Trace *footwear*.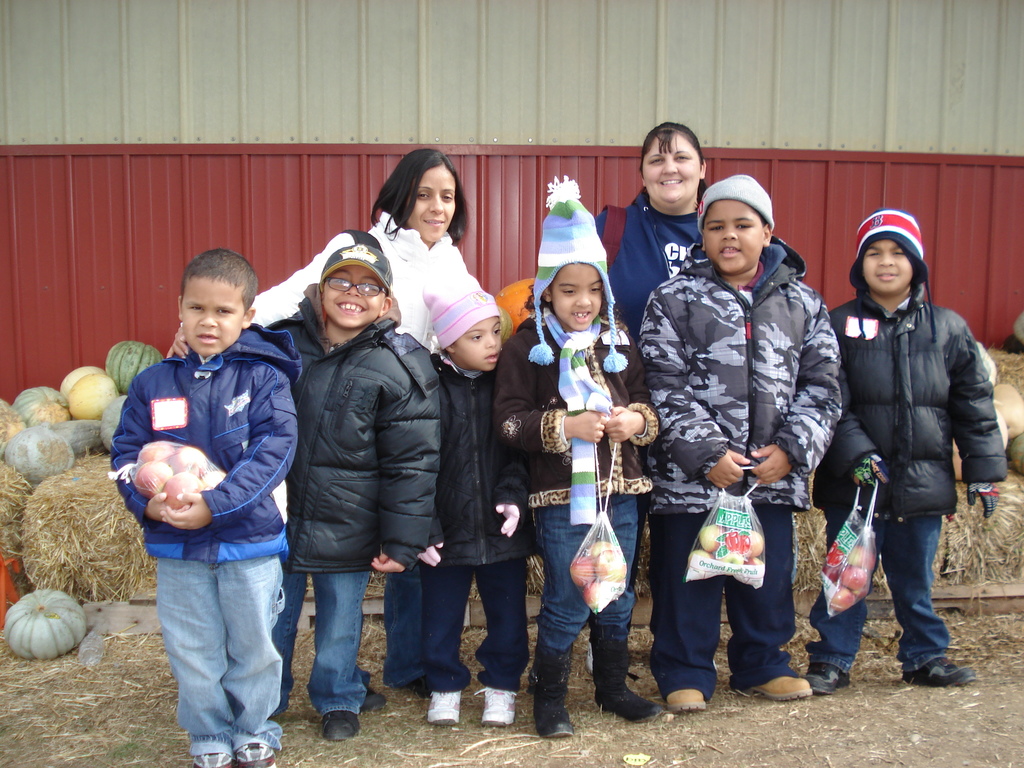
Traced to <bbox>228, 734, 296, 767</bbox>.
